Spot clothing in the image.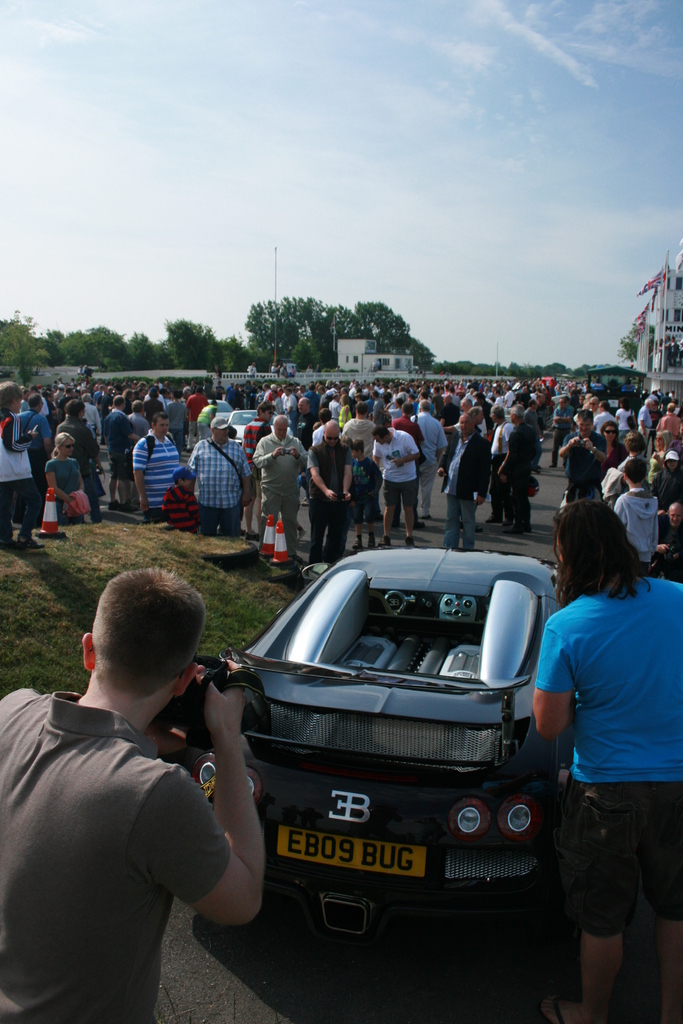
clothing found at [x1=657, y1=415, x2=678, y2=453].
